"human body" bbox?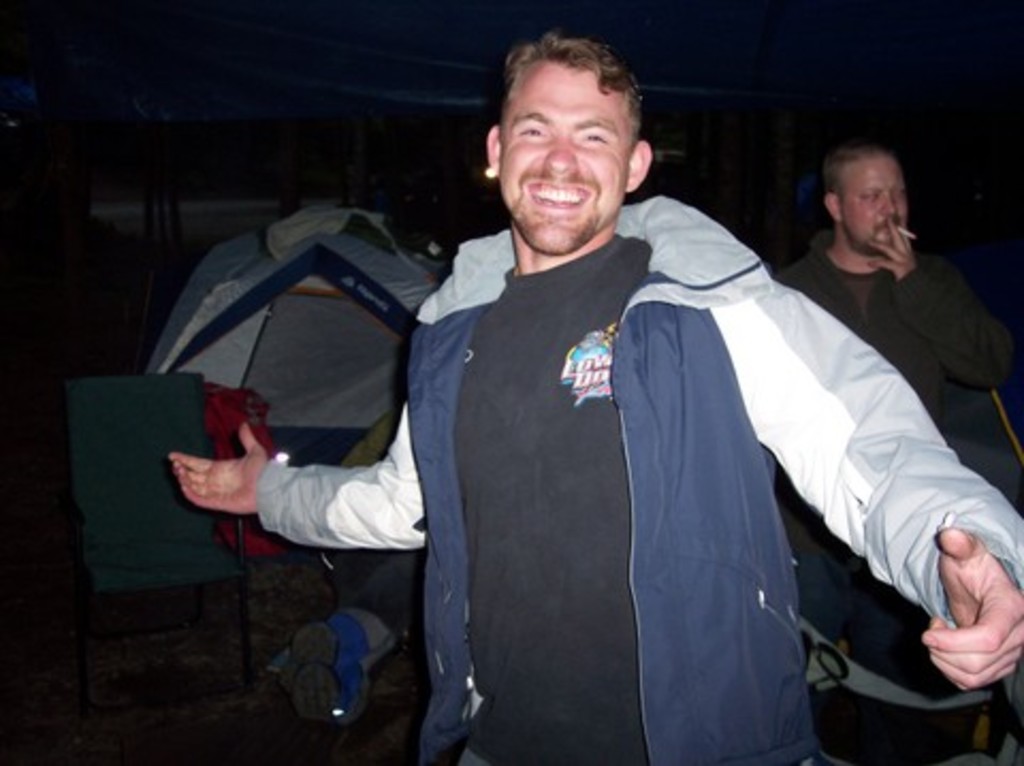
BBox(787, 141, 1022, 523)
